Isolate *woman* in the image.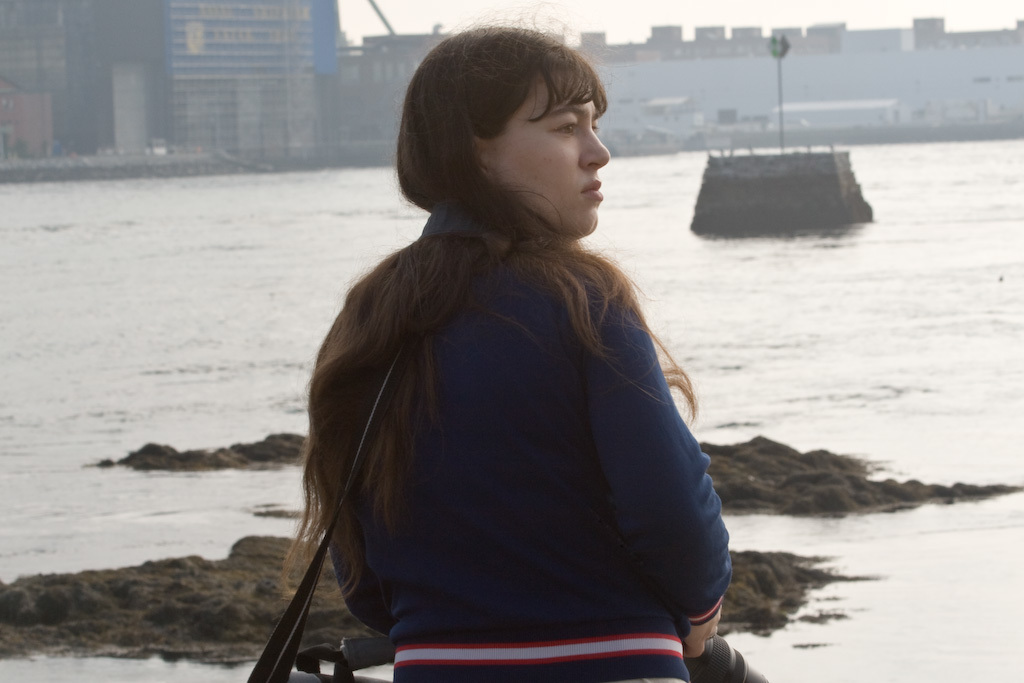
Isolated region: region(273, 19, 713, 682).
